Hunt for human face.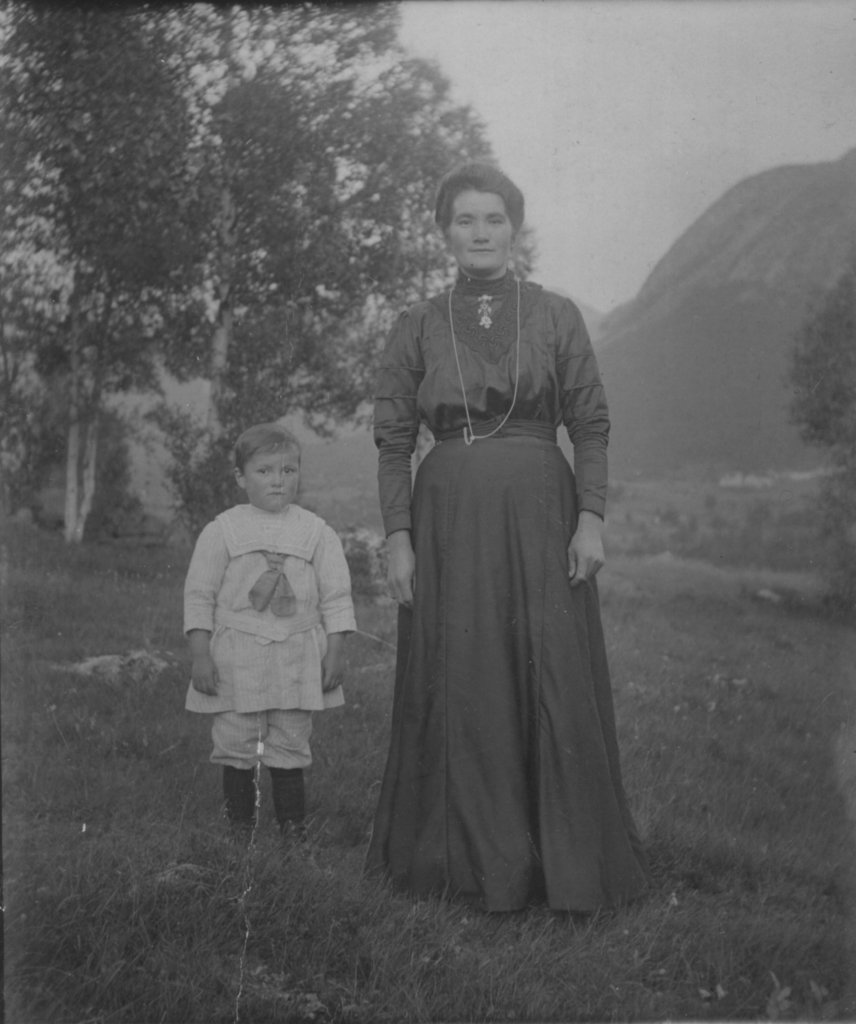
Hunted down at (x1=248, y1=445, x2=299, y2=508).
